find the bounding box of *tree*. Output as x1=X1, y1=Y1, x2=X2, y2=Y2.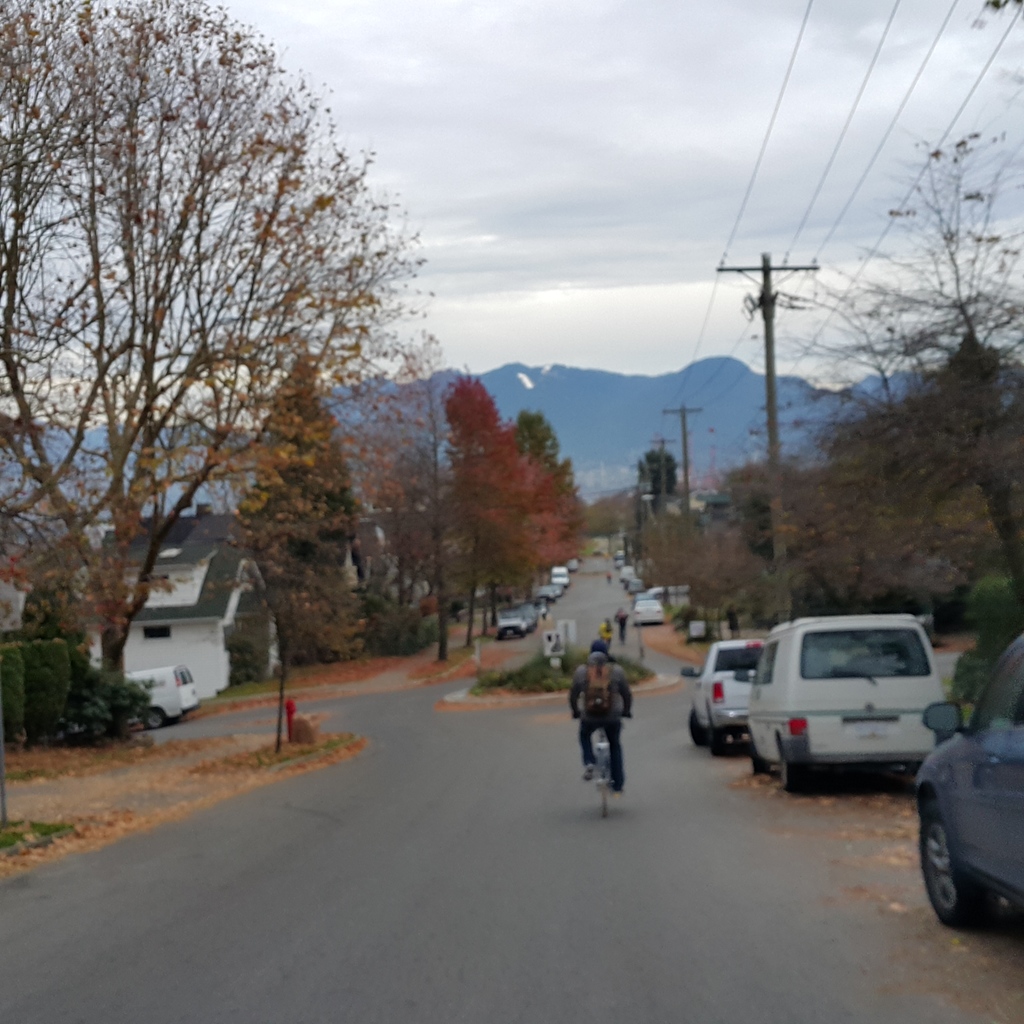
x1=378, y1=360, x2=457, y2=664.
